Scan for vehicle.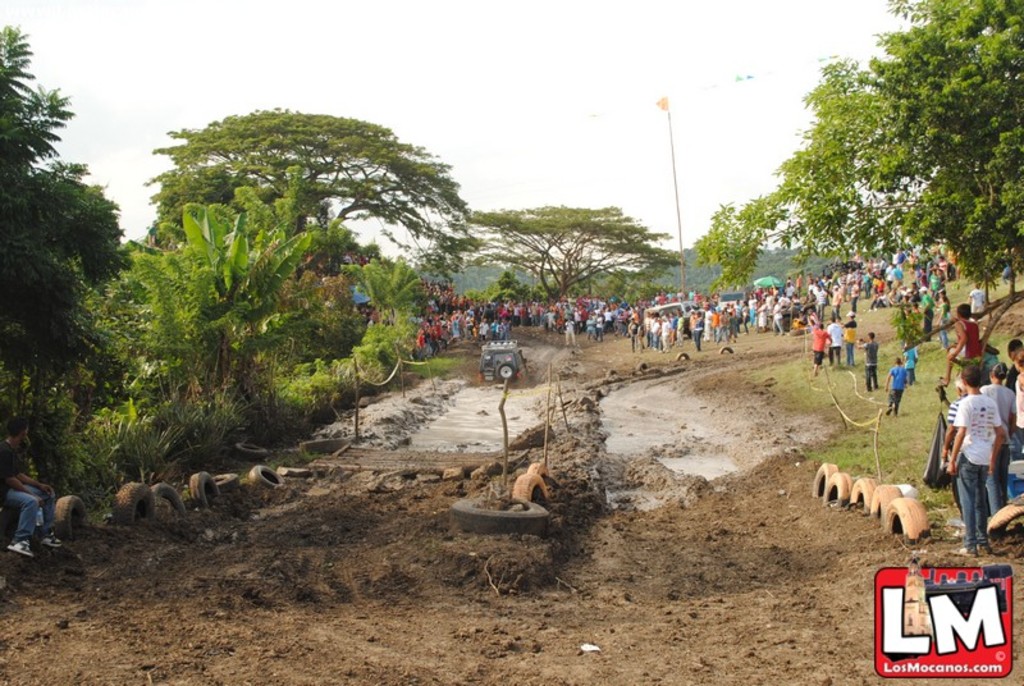
Scan result: <bbox>822, 262, 865, 283</bbox>.
